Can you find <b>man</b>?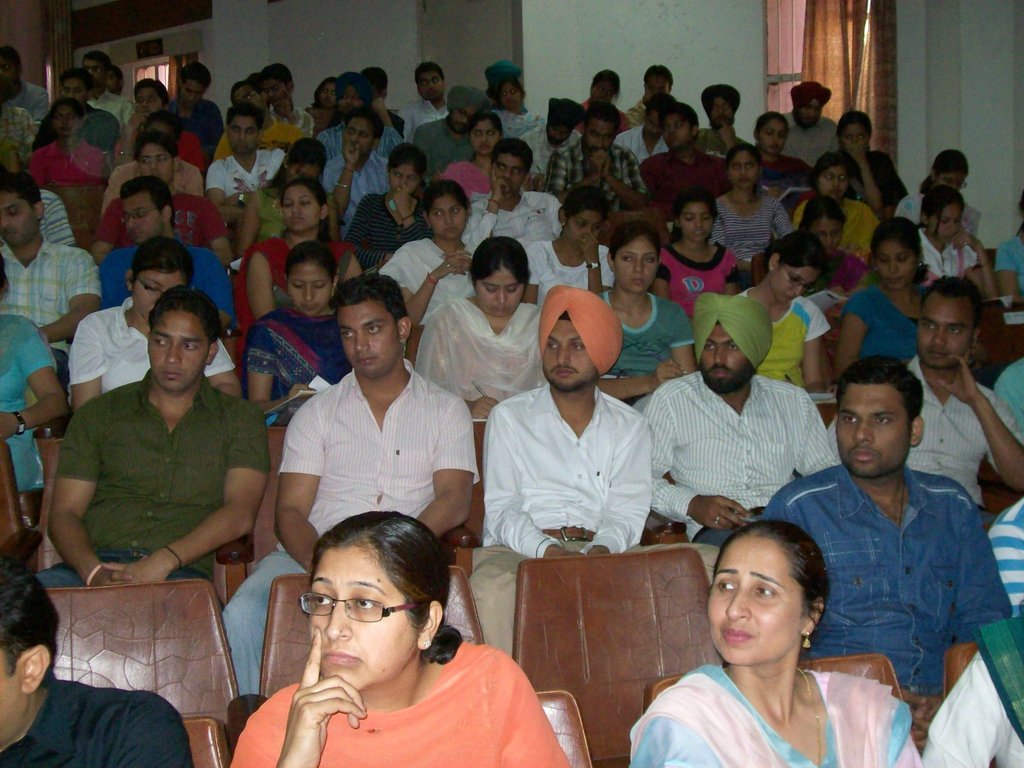
Yes, bounding box: x1=698, y1=83, x2=744, y2=162.
